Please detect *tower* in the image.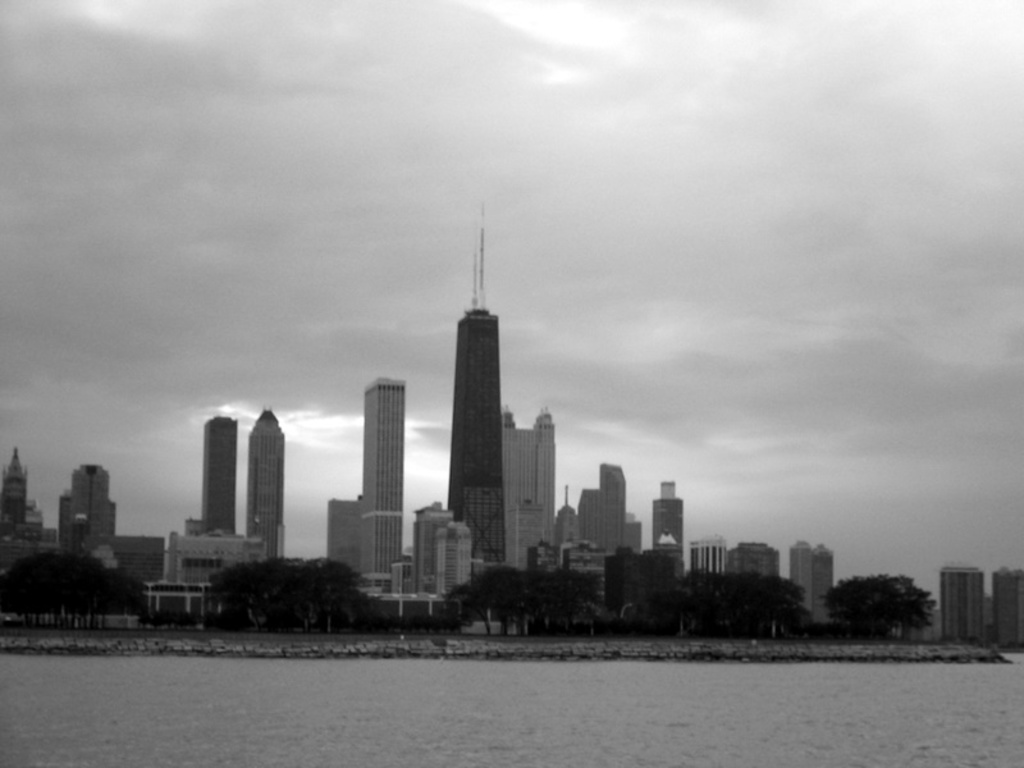
<region>323, 488, 356, 590</region>.
